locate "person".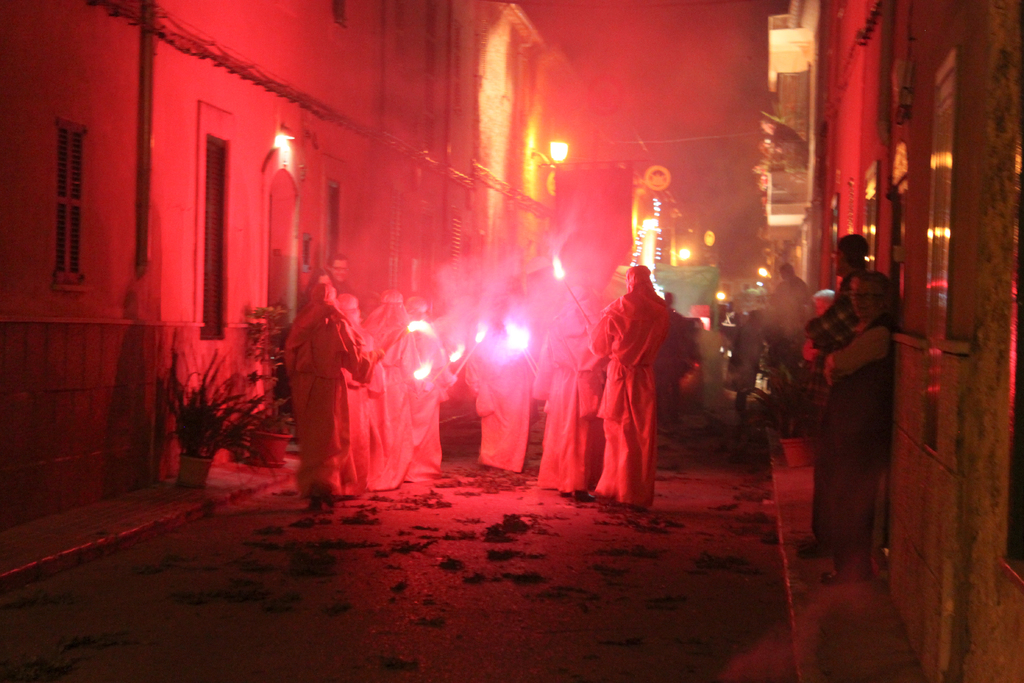
Bounding box: select_region(403, 296, 451, 483).
